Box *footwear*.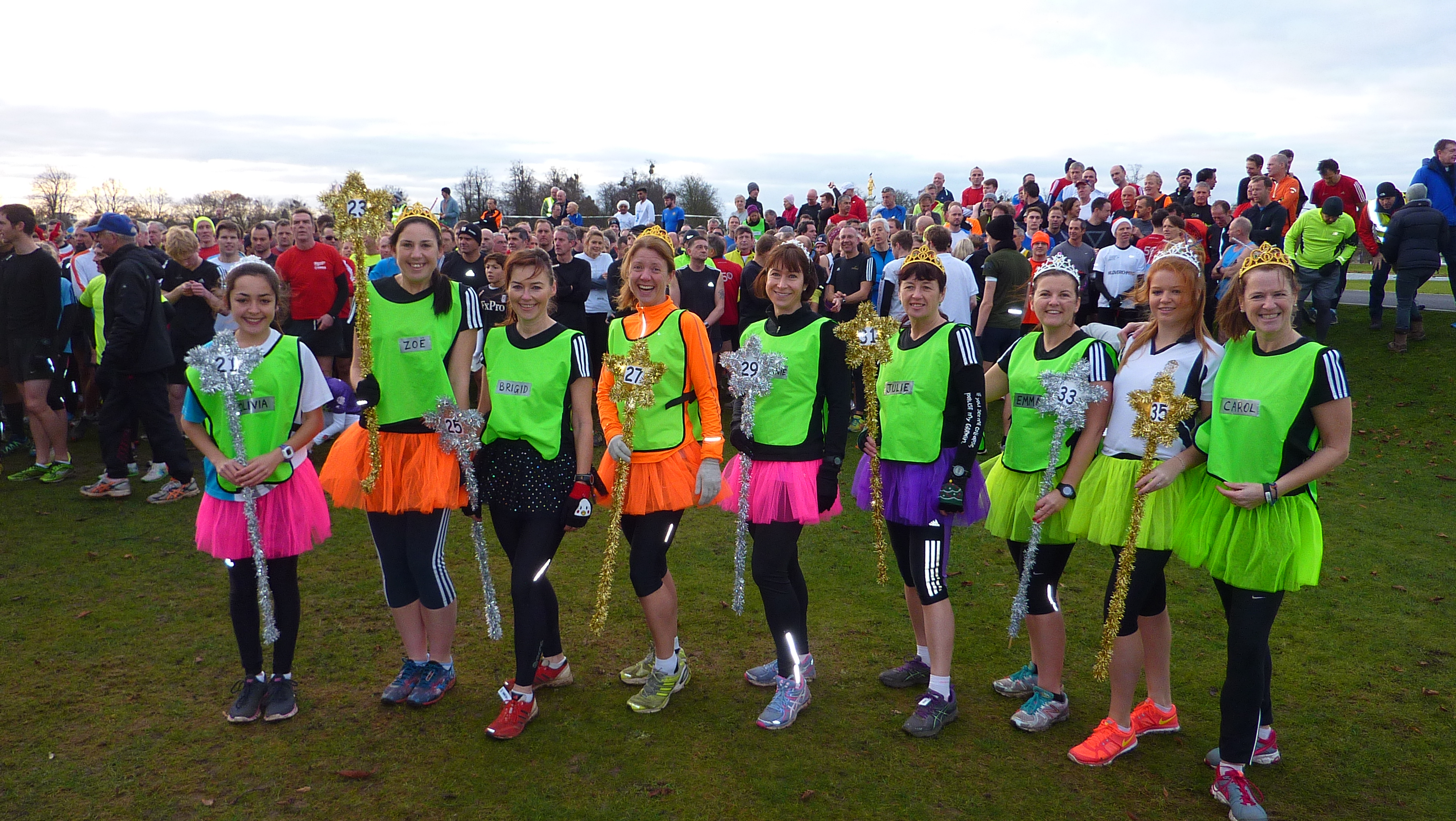
locate(393, 262, 419, 277).
